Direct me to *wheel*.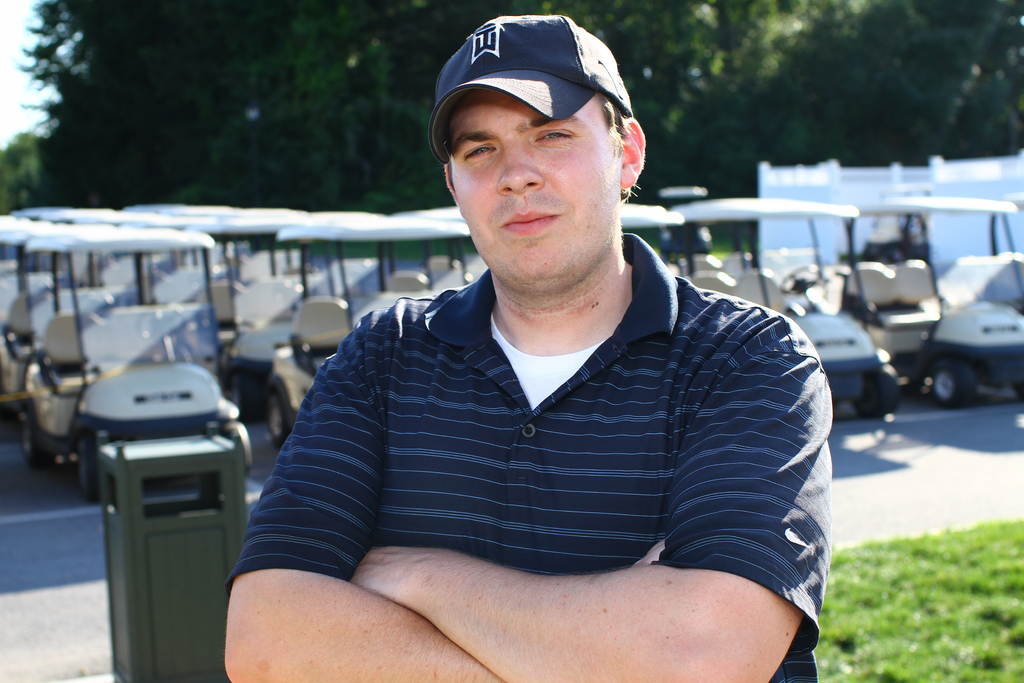
Direction: [852,366,901,424].
